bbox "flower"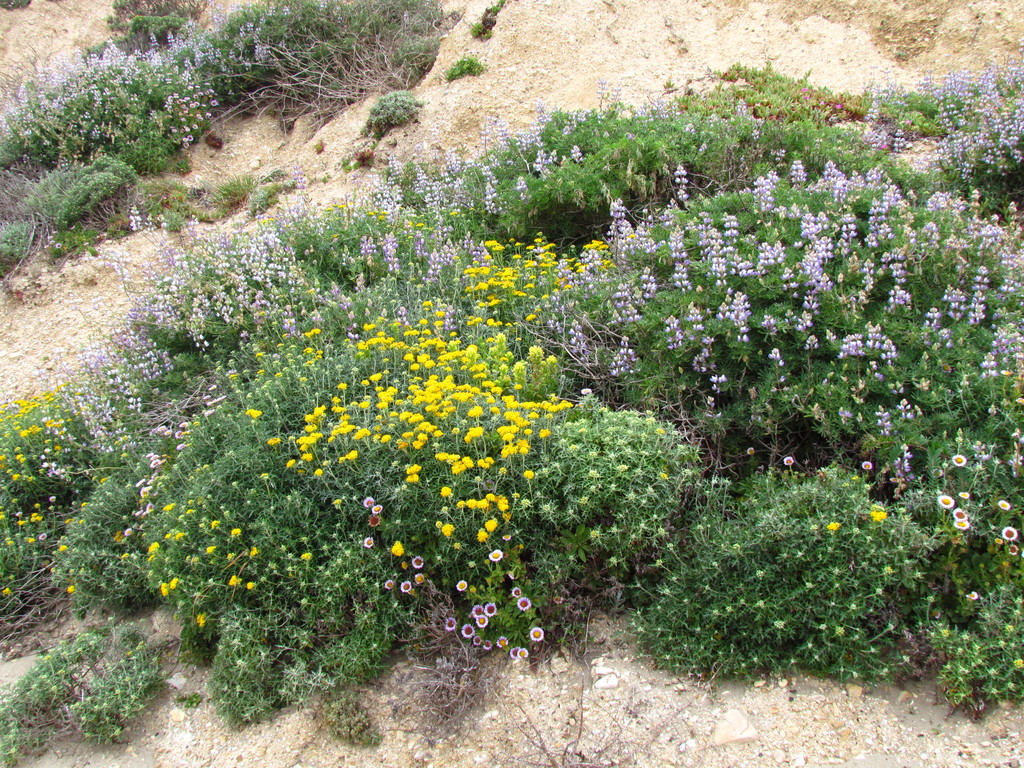
box(392, 540, 404, 557)
